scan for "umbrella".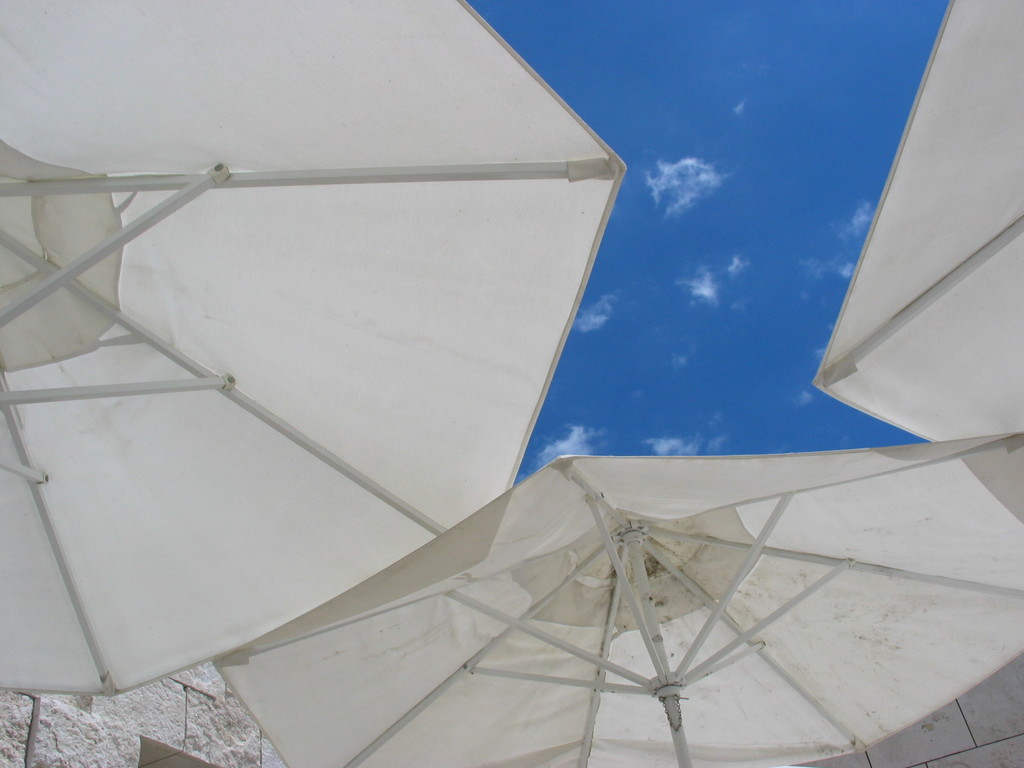
Scan result: bbox=[0, 0, 628, 699].
